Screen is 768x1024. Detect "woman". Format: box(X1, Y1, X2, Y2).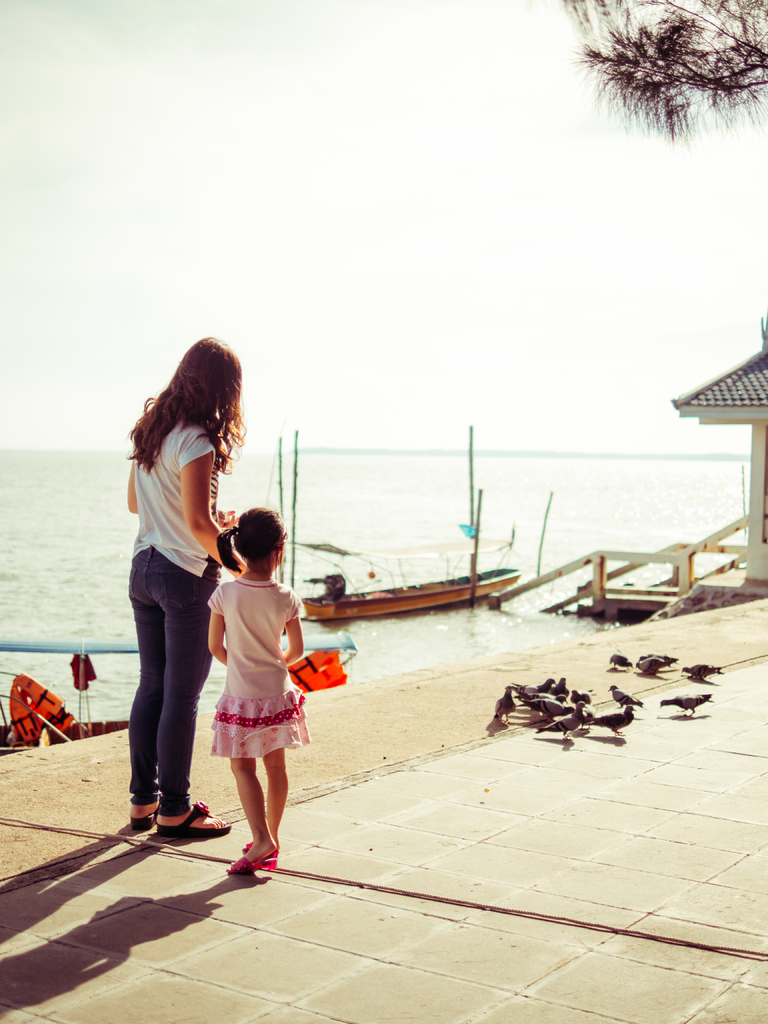
box(121, 333, 235, 833).
